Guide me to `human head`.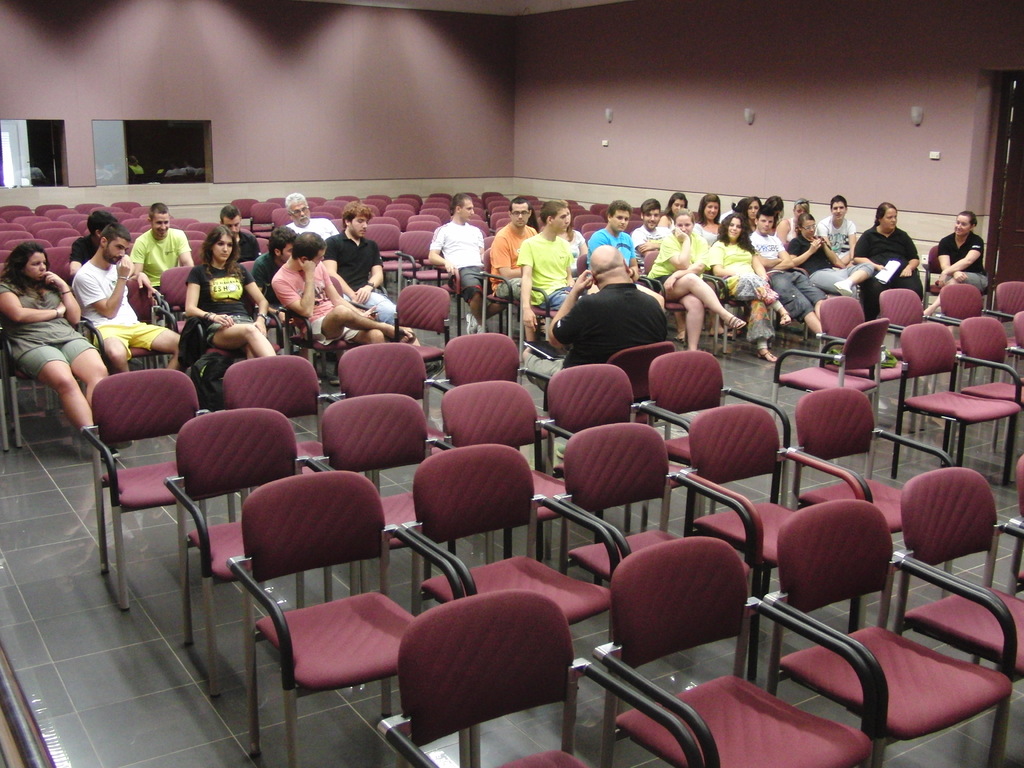
Guidance: 293, 230, 328, 266.
